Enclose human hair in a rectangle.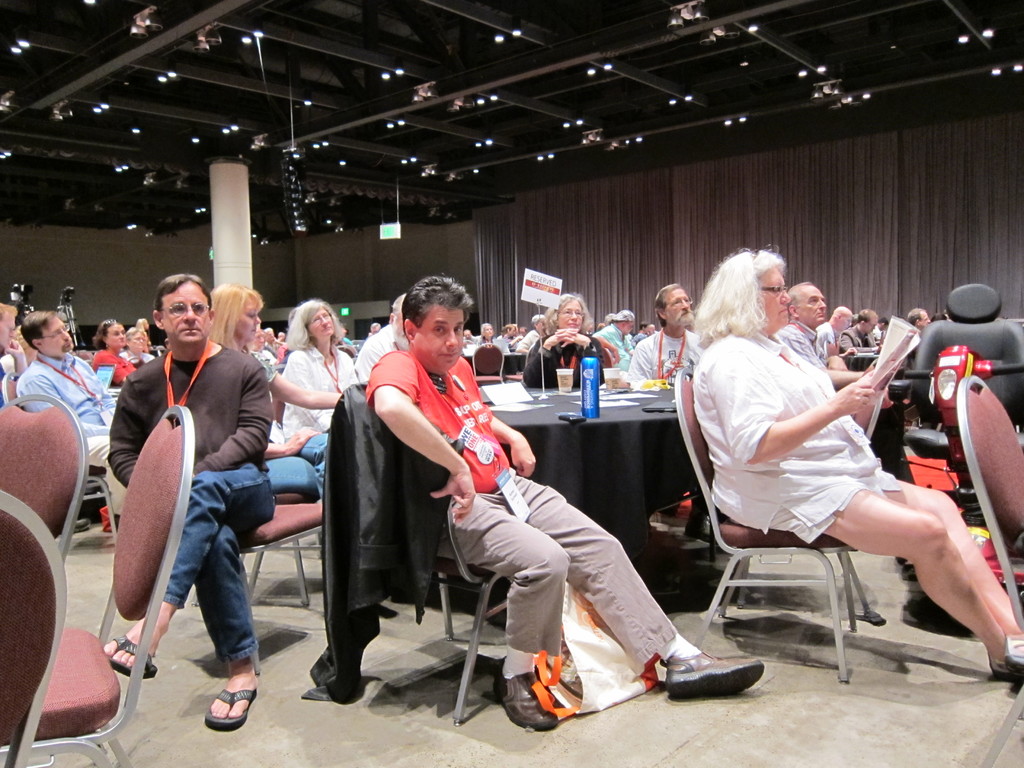
708,252,796,362.
